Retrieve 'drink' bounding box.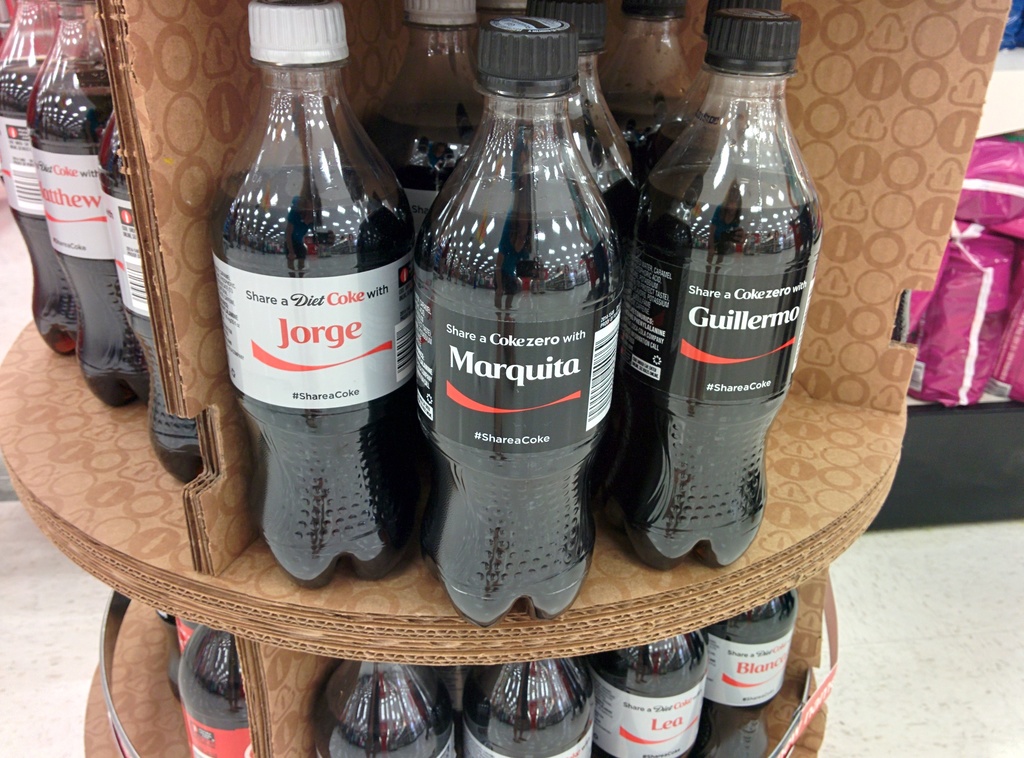
Bounding box: 212, 0, 430, 589.
